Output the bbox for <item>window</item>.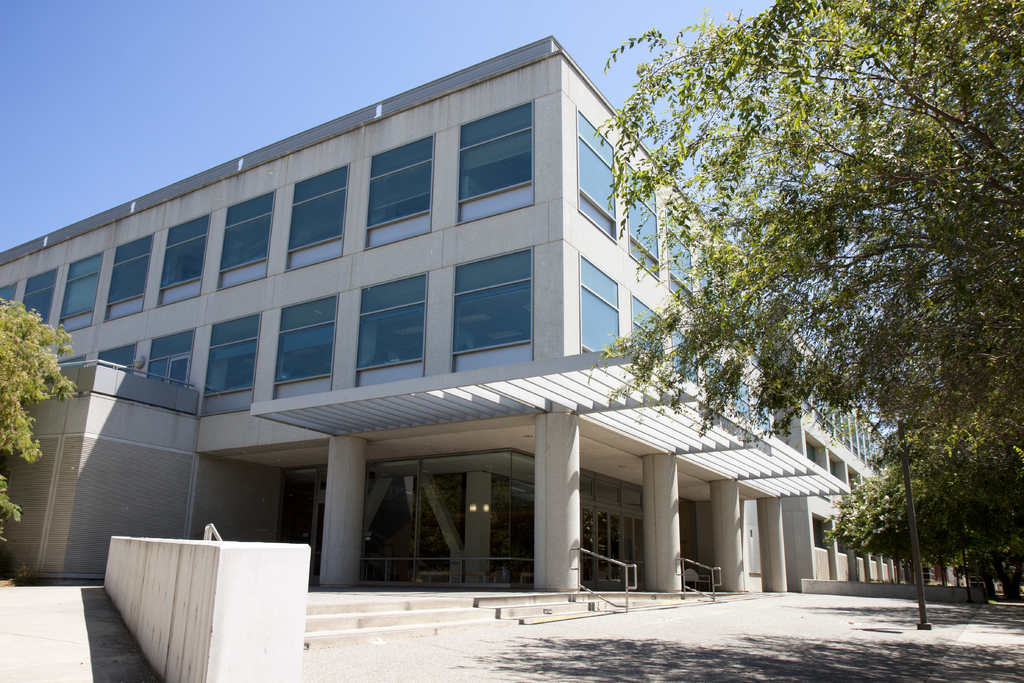
pyautogui.locateOnScreen(90, 339, 133, 365).
